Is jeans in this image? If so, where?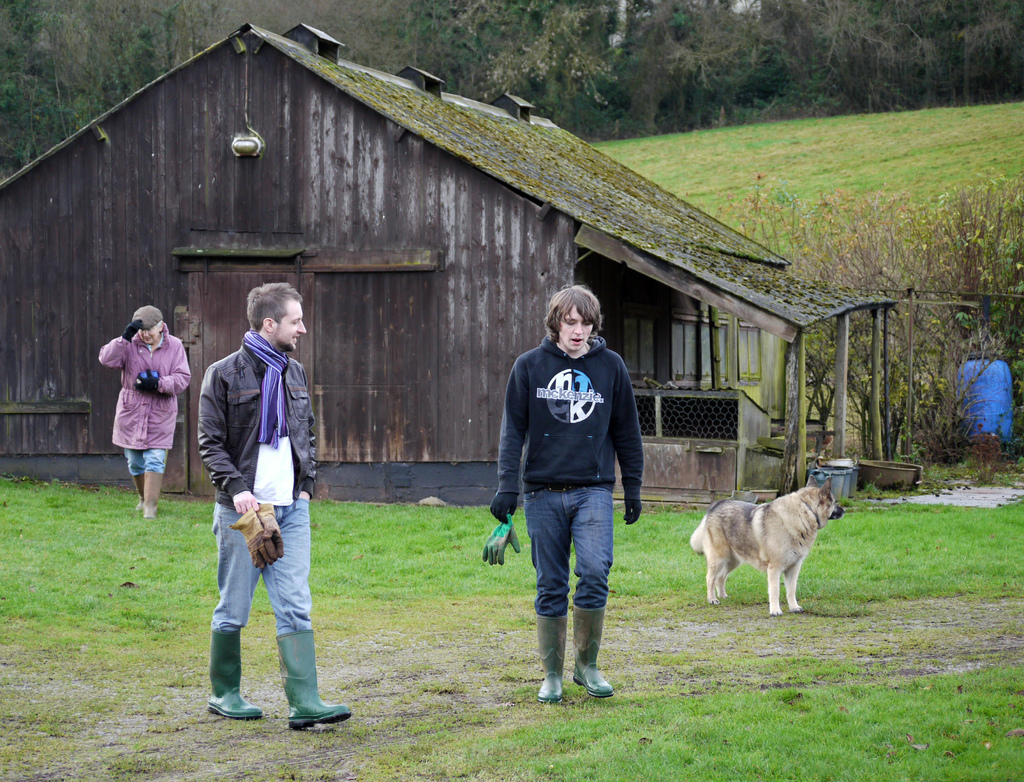
Yes, at crop(210, 495, 314, 637).
